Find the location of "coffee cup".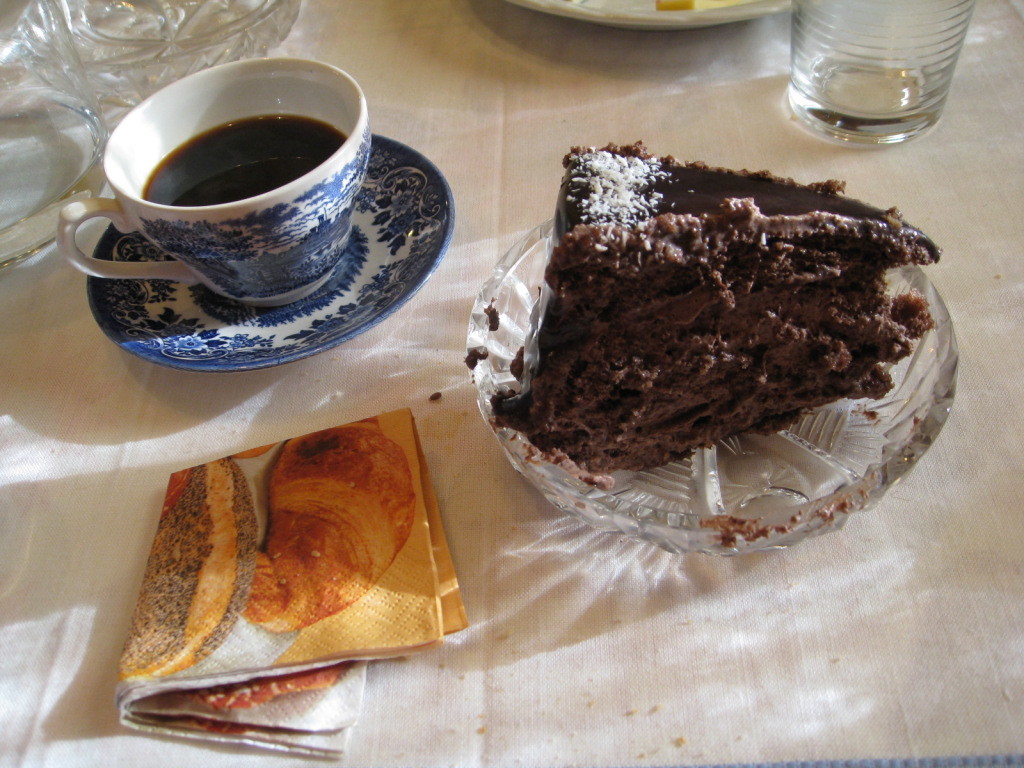
Location: (left=55, top=52, right=369, bottom=308).
